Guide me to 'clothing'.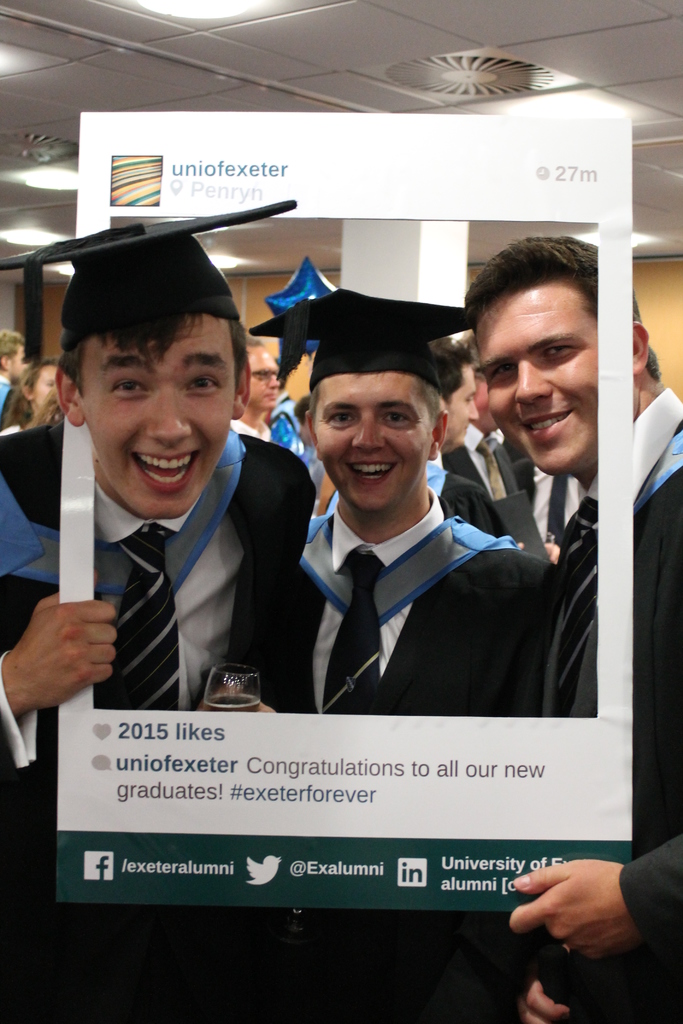
Guidance: detection(0, 416, 318, 715).
